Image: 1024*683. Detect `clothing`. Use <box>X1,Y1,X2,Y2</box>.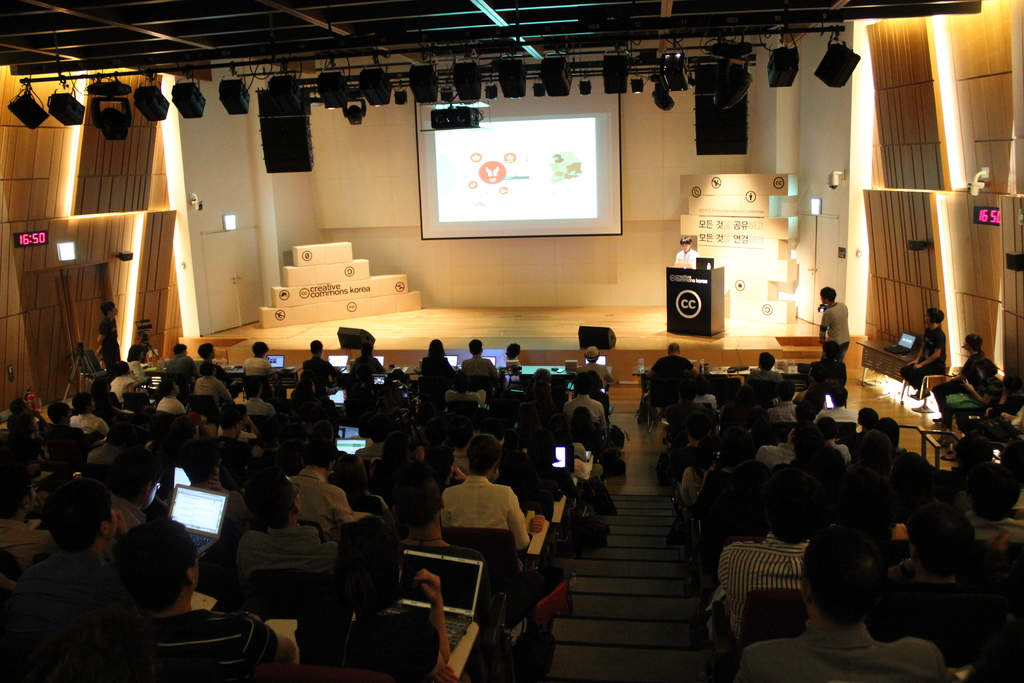
<box>938,359,998,415</box>.
